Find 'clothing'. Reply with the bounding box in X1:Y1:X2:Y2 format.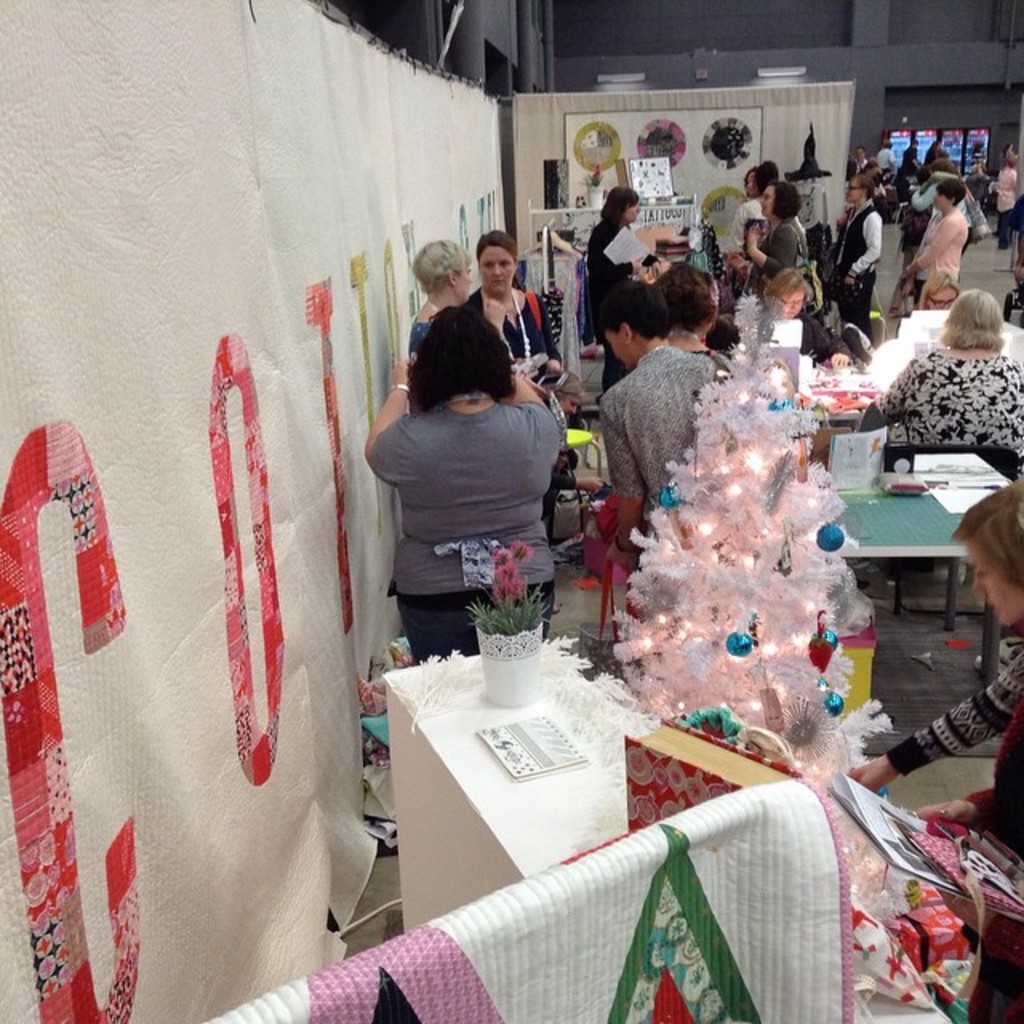
912:173:982:259.
